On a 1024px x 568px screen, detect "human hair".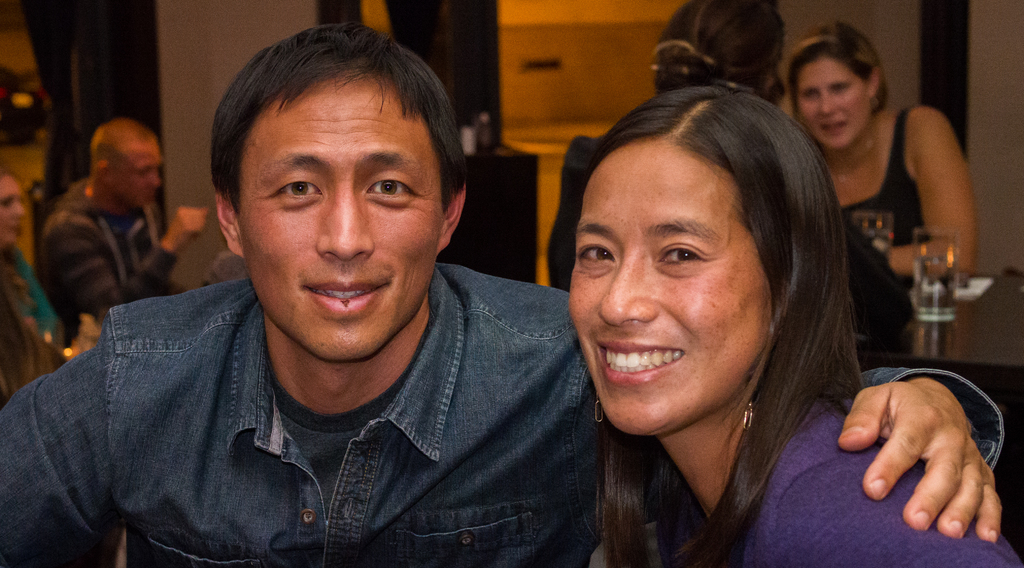
211:22:467:217.
